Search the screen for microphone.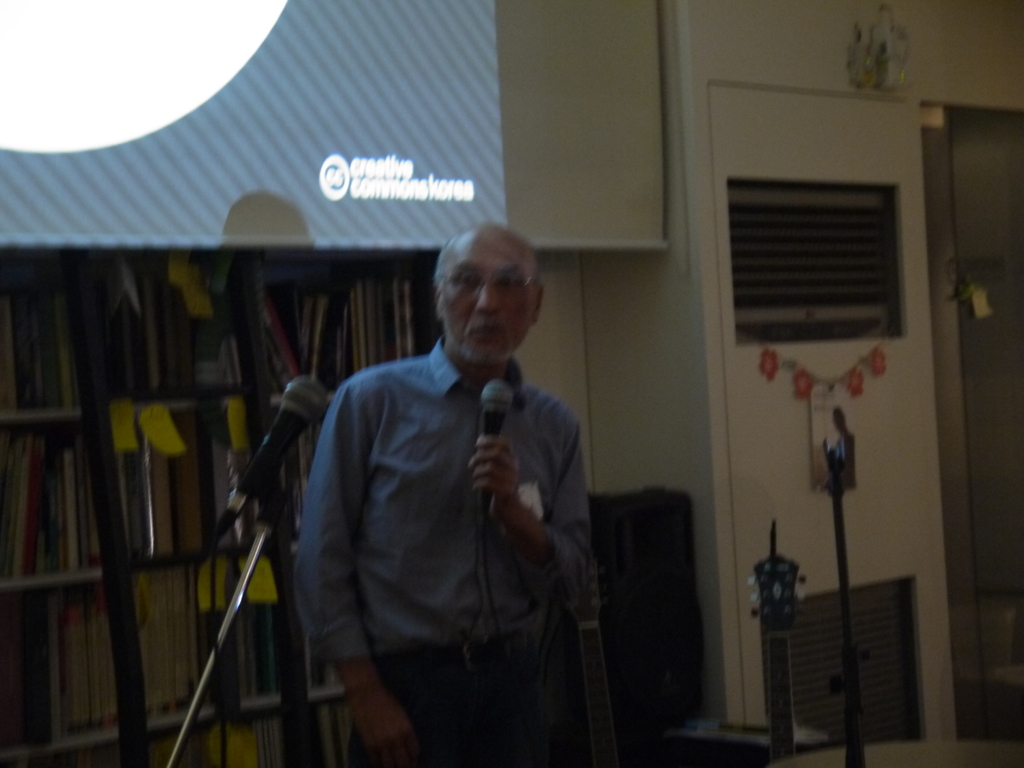
Found at {"x1": 241, "y1": 374, "x2": 326, "y2": 502}.
